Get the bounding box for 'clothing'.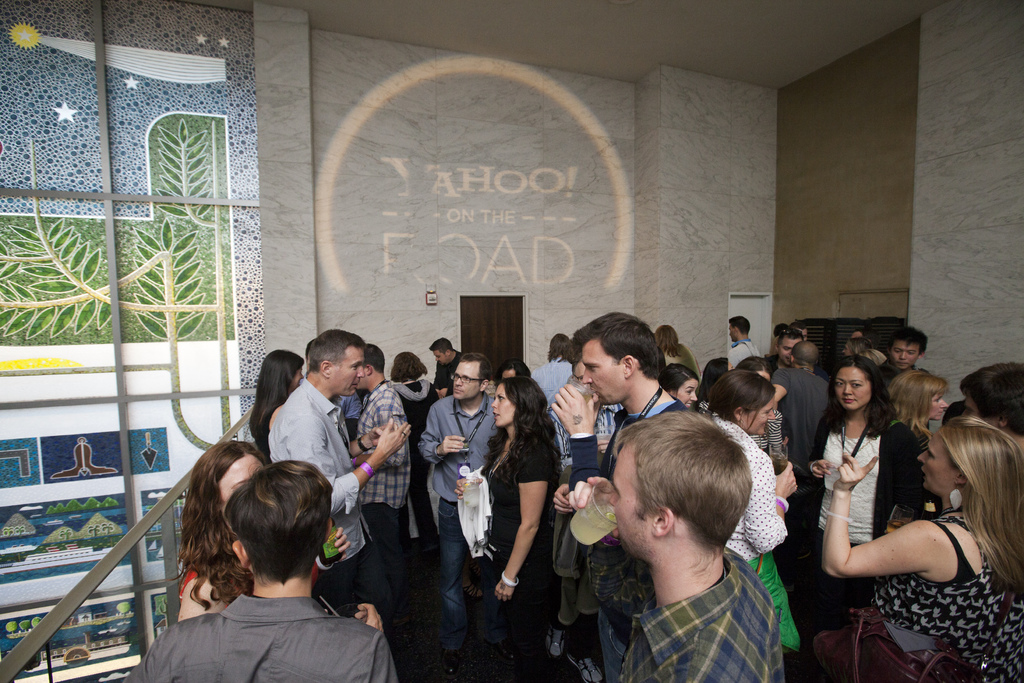
264/373/392/629.
